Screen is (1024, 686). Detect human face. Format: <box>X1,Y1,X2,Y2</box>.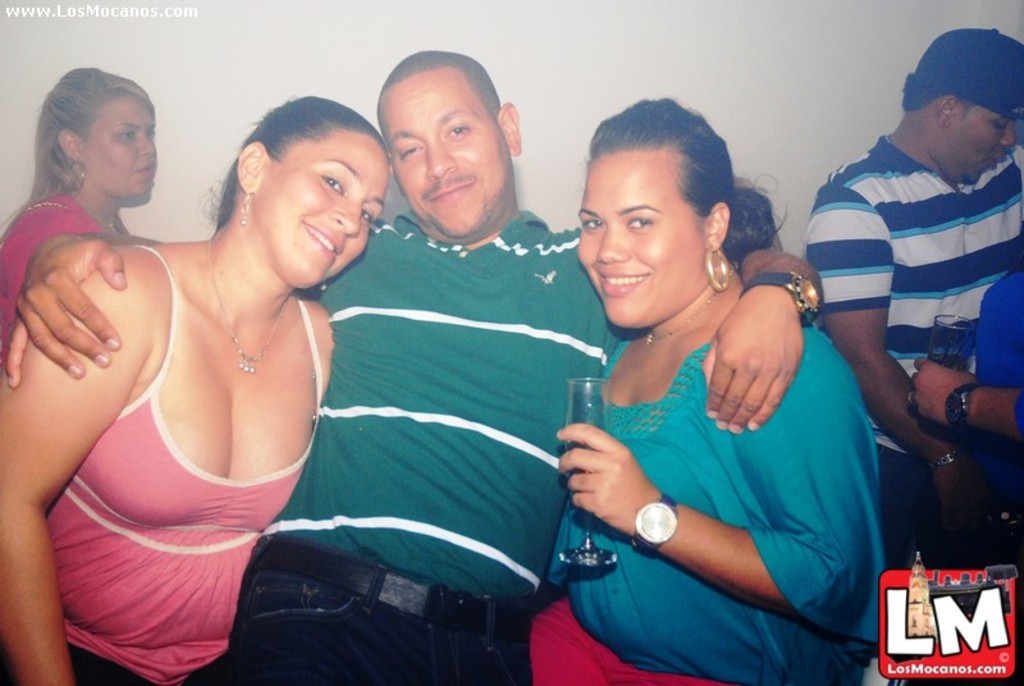
<box>392,78,504,228</box>.
